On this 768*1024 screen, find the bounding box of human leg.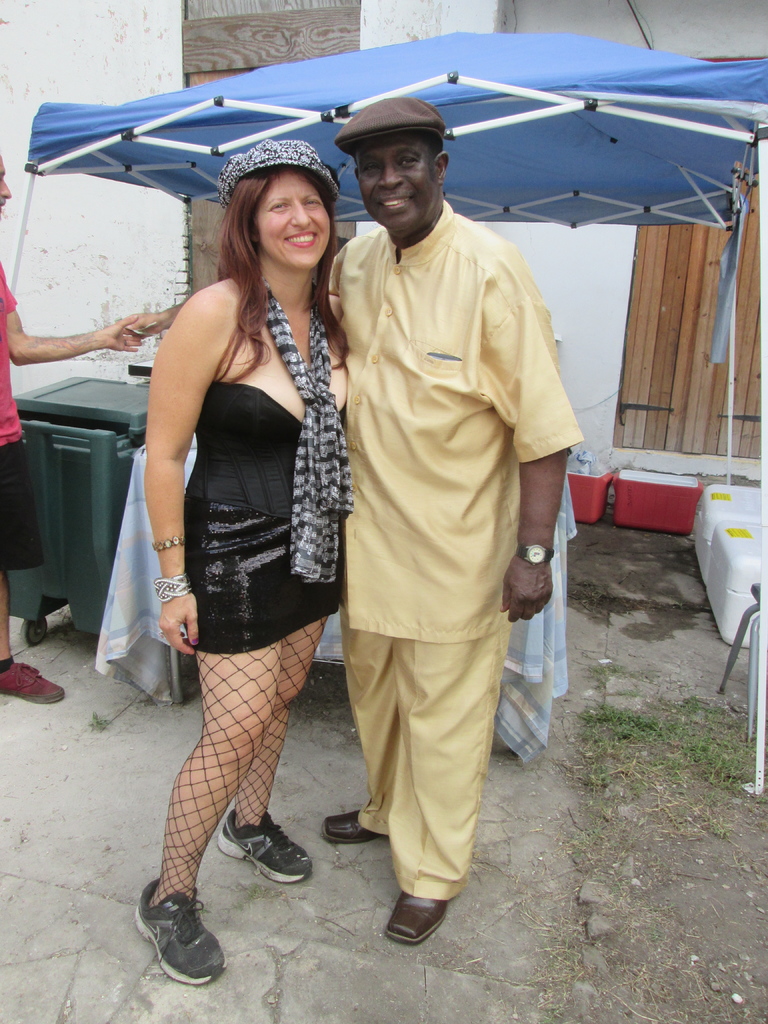
Bounding box: bbox=[133, 634, 284, 986].
